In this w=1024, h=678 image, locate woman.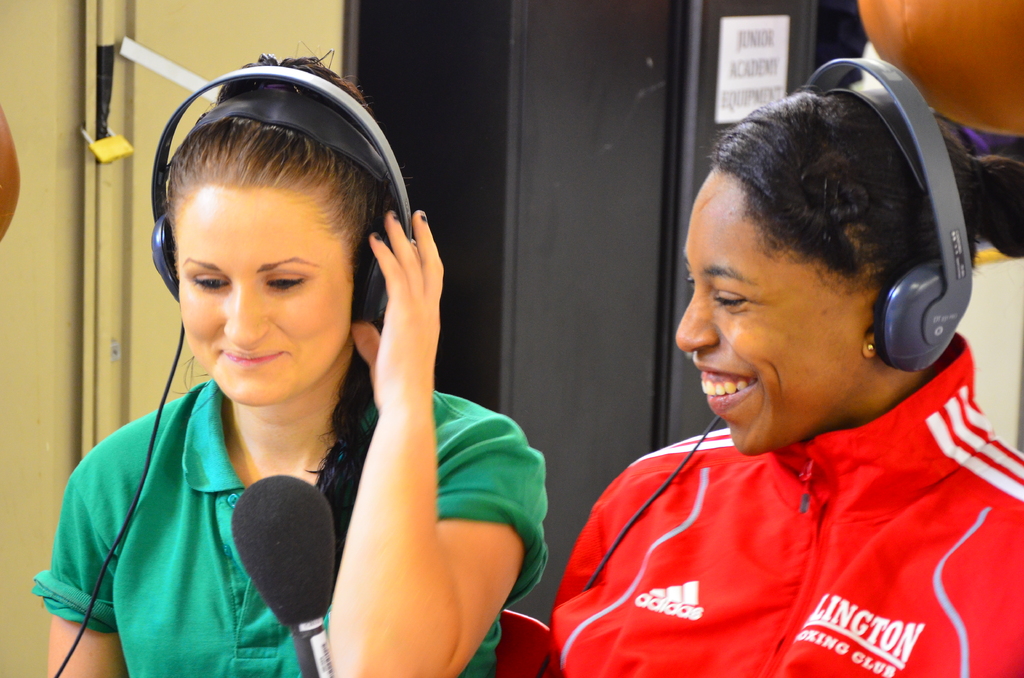
Bounding box: (x1=52, y1=72, x2=532, y2=671).
